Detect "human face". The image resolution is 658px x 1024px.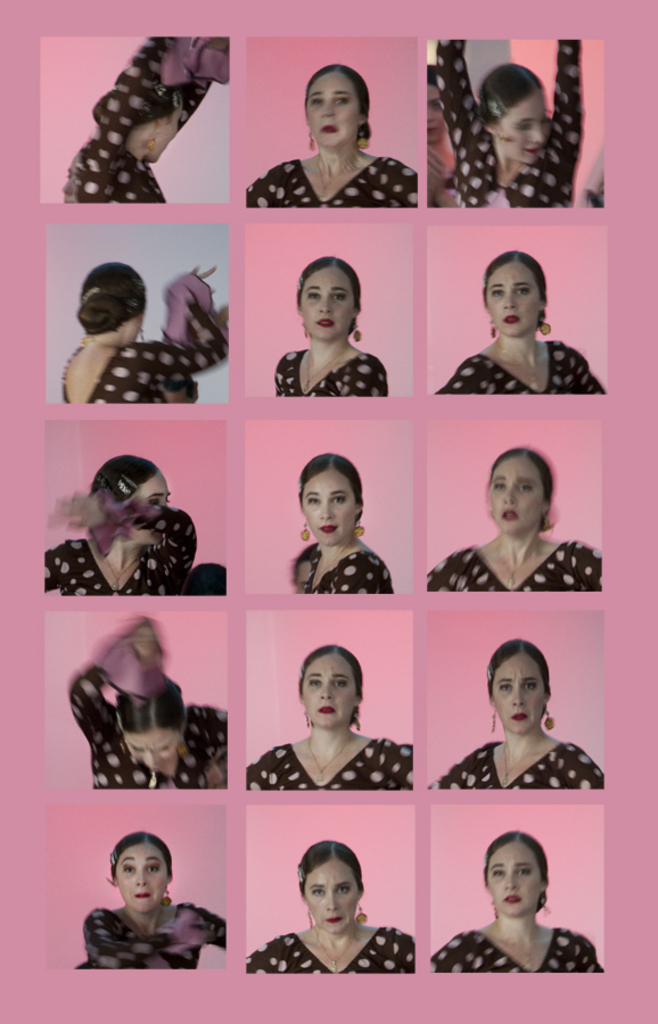
locate(306, 865, 360, 933).
